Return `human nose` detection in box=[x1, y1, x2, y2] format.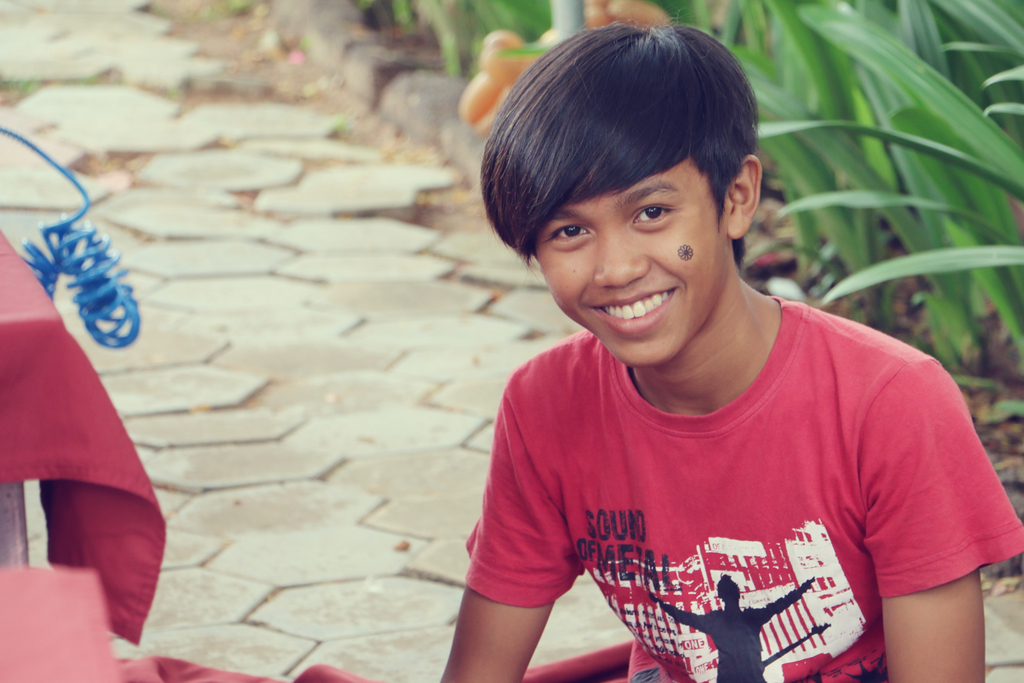
box=[597, 230, 652, 288].
